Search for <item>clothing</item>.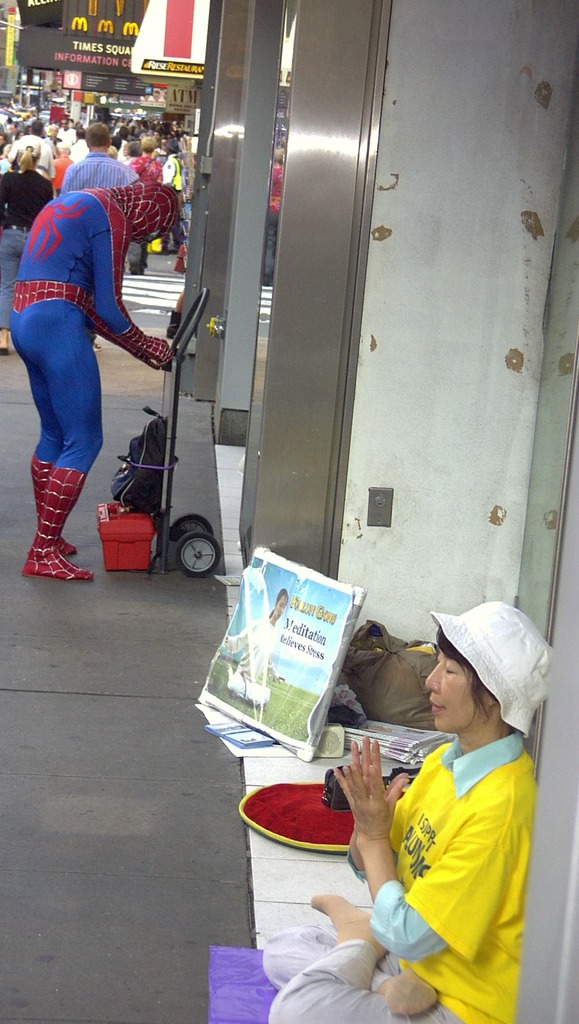
Found at x1=263, y1=923, x2=472, y2=1023.
